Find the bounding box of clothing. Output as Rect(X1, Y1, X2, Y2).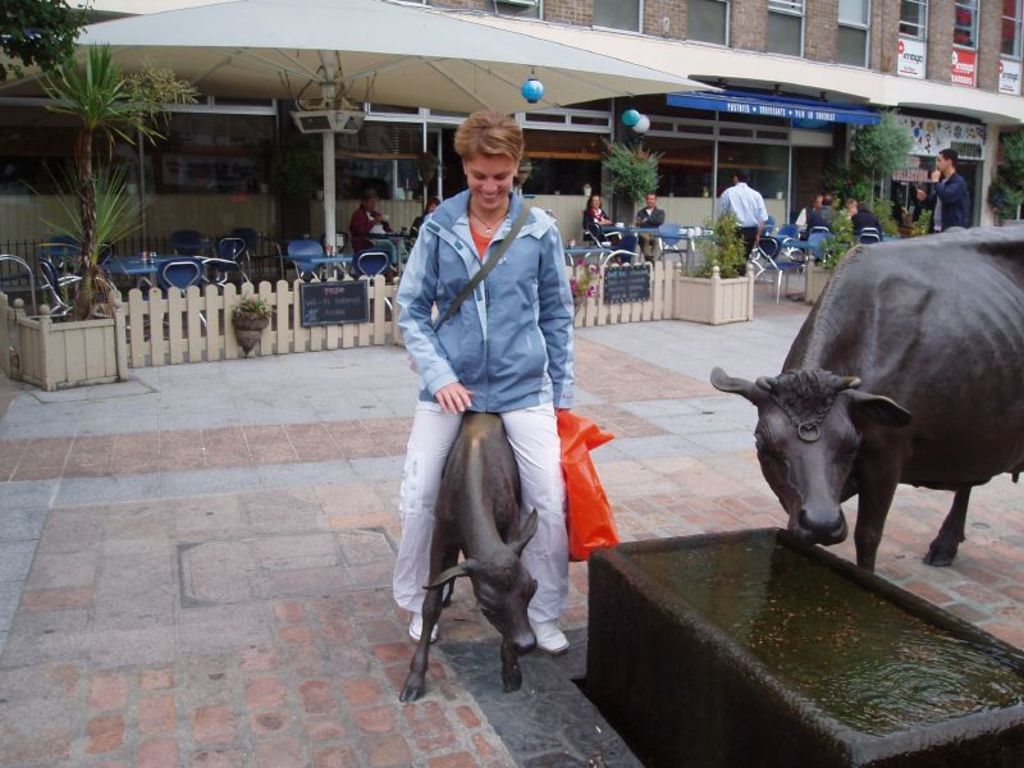
Rect(934, 164, 970, 219).
